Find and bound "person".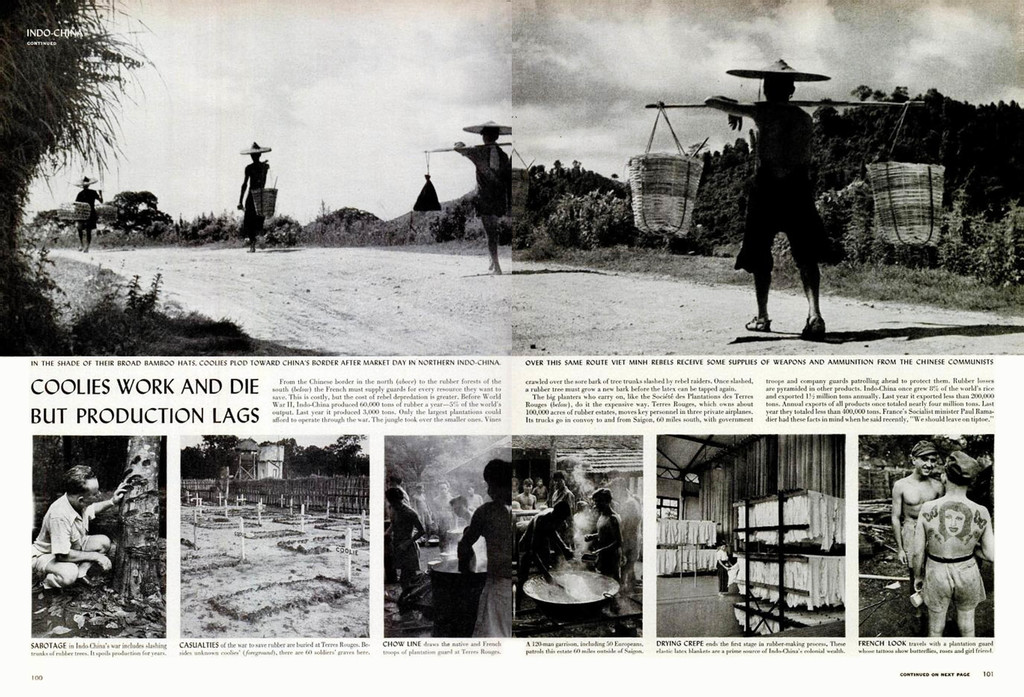
Bound: region(522, 498, 570, 578).
